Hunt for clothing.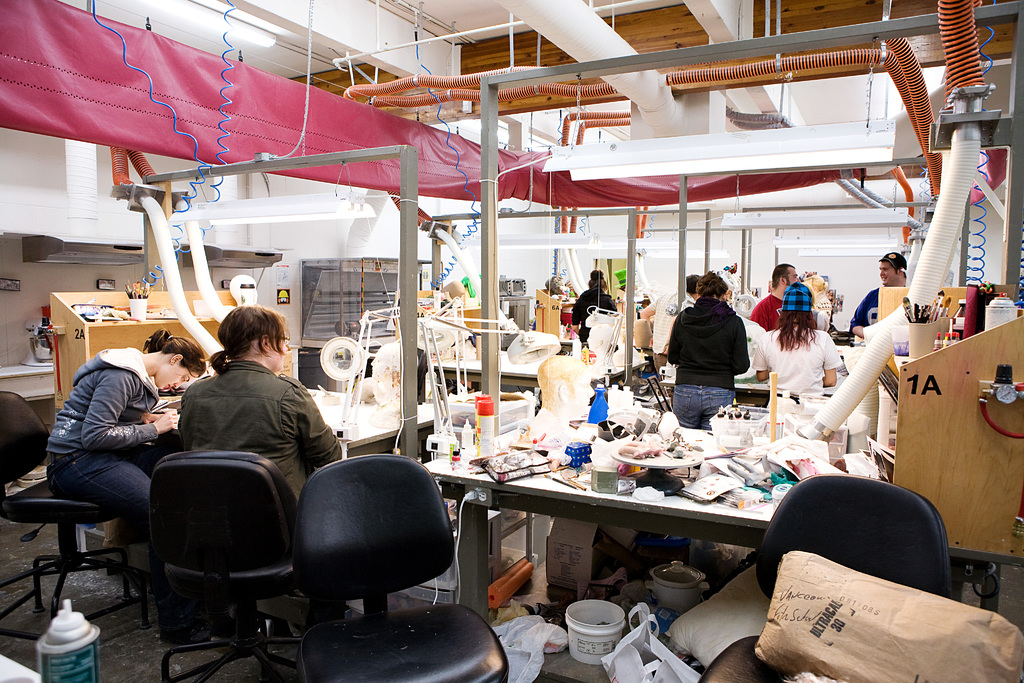
Hunted down at 666:295:746:429.
